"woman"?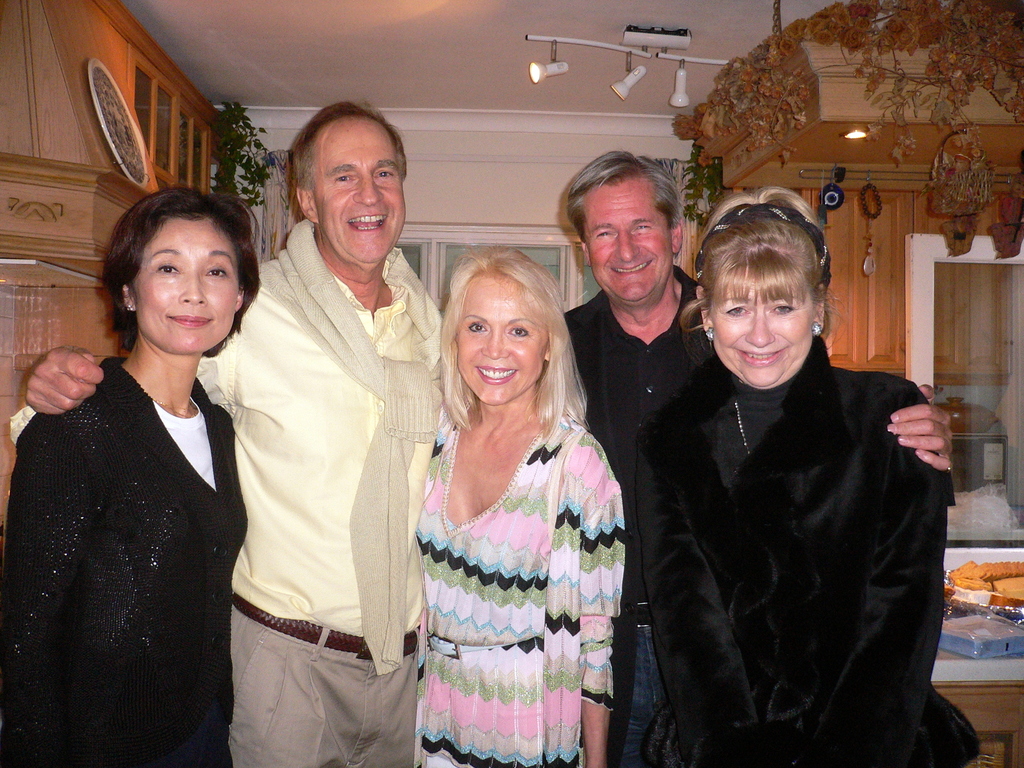
crop(0, 187, 259, 767)
